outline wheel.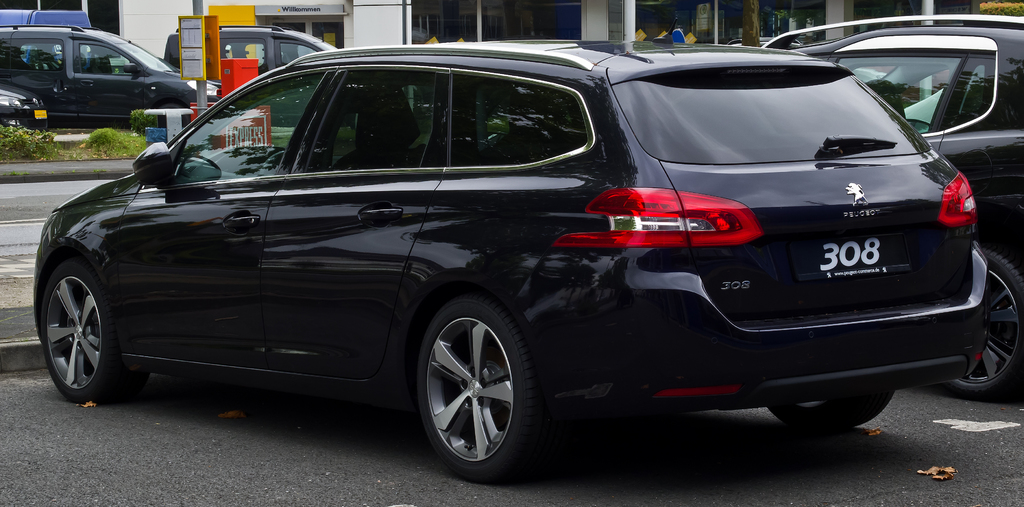
Outline: (39,232,124,390).
